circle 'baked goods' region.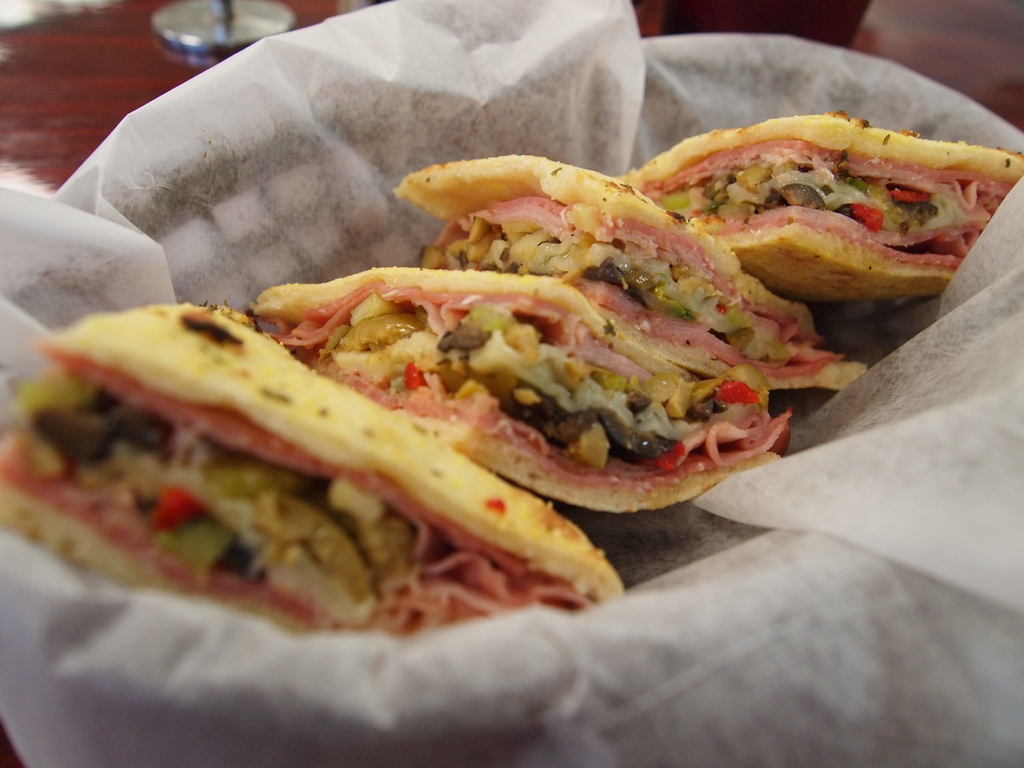
Region: 356:147:885:400.
